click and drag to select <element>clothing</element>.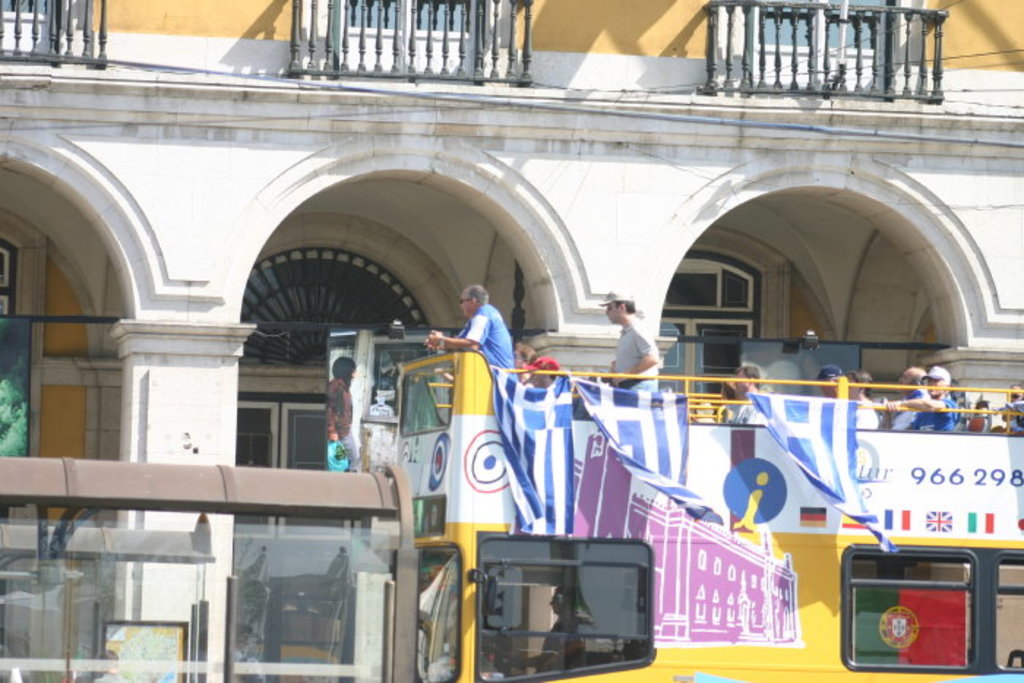
Selection: x1=611 y1=322 x2=658 y2=389.
